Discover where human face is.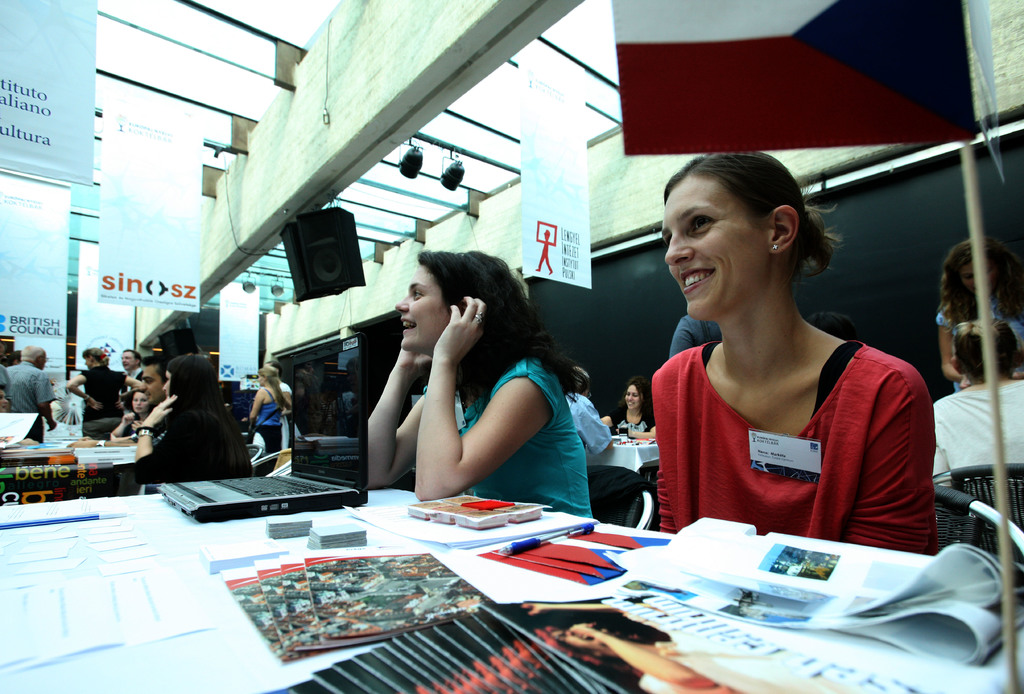
Discovered at Rect(131, 393, 147, 415).
